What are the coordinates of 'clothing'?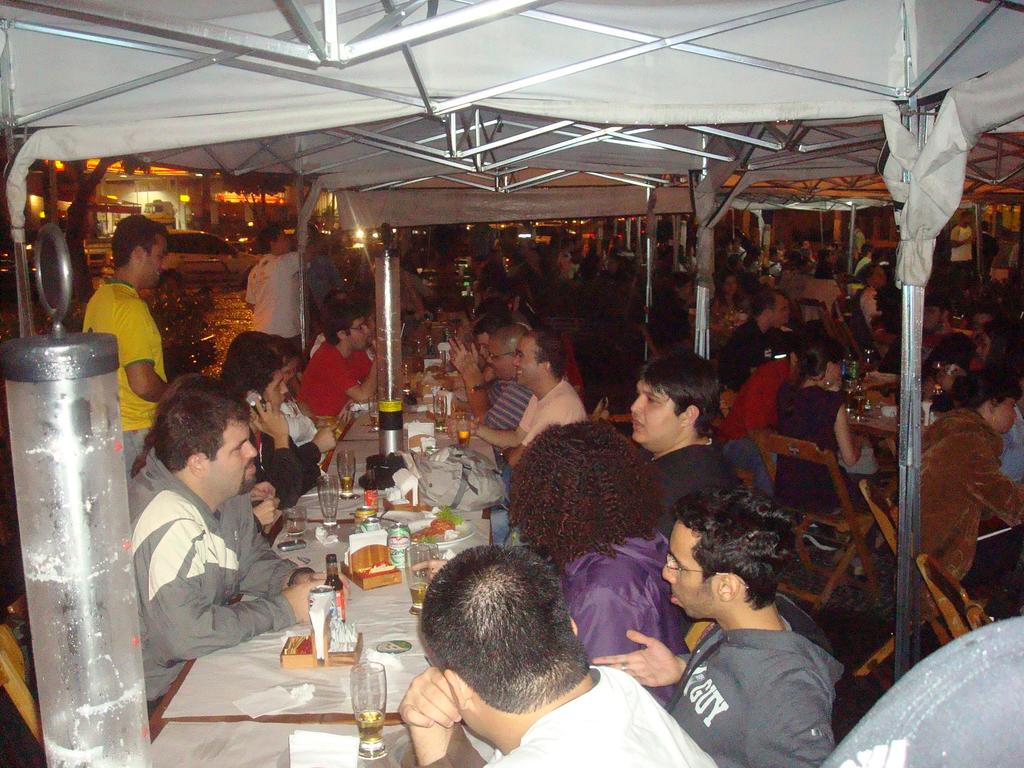
<region>774, 380, 881, 522</region>.
